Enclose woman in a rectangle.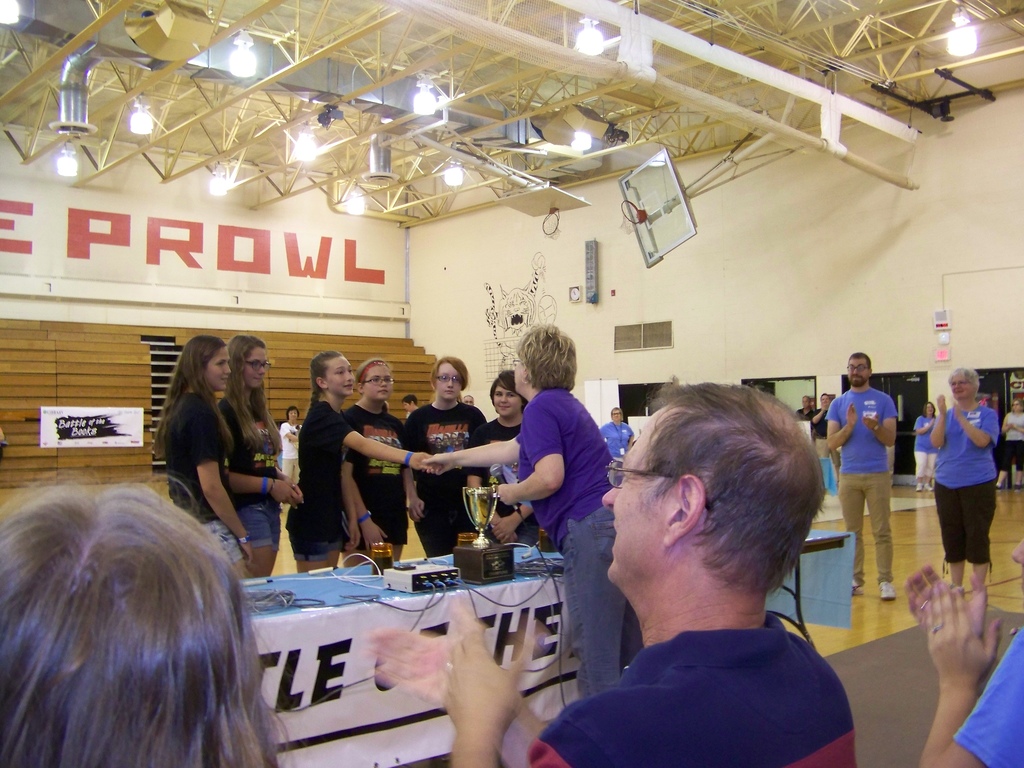
<region>931, 364, 1015, 600</region>.
